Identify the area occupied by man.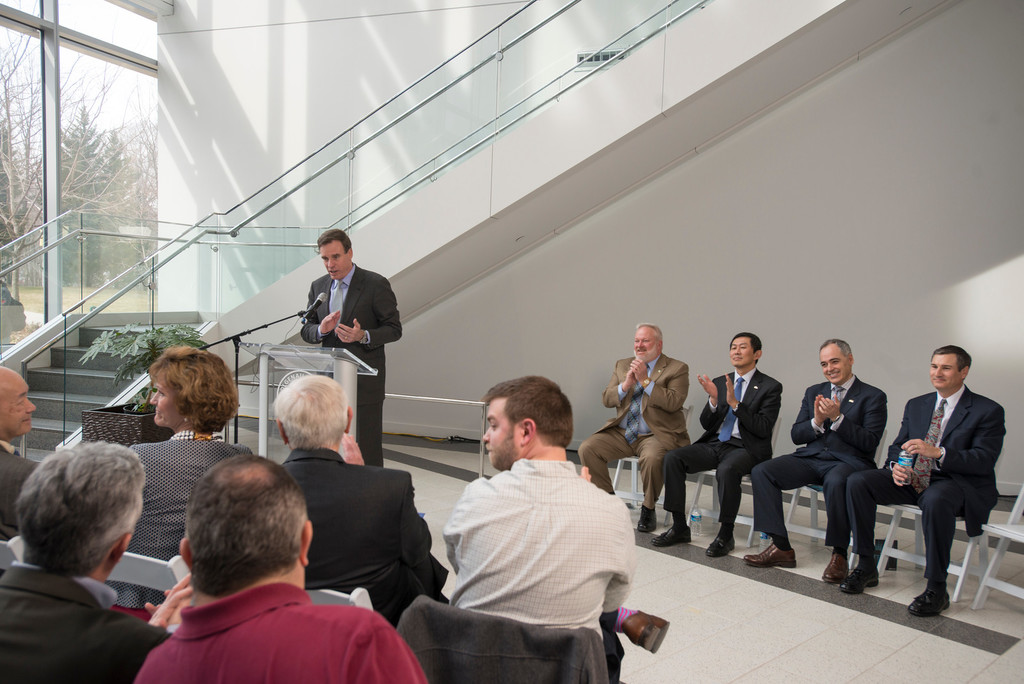
Area: rect(0, 441, 173, 683).
